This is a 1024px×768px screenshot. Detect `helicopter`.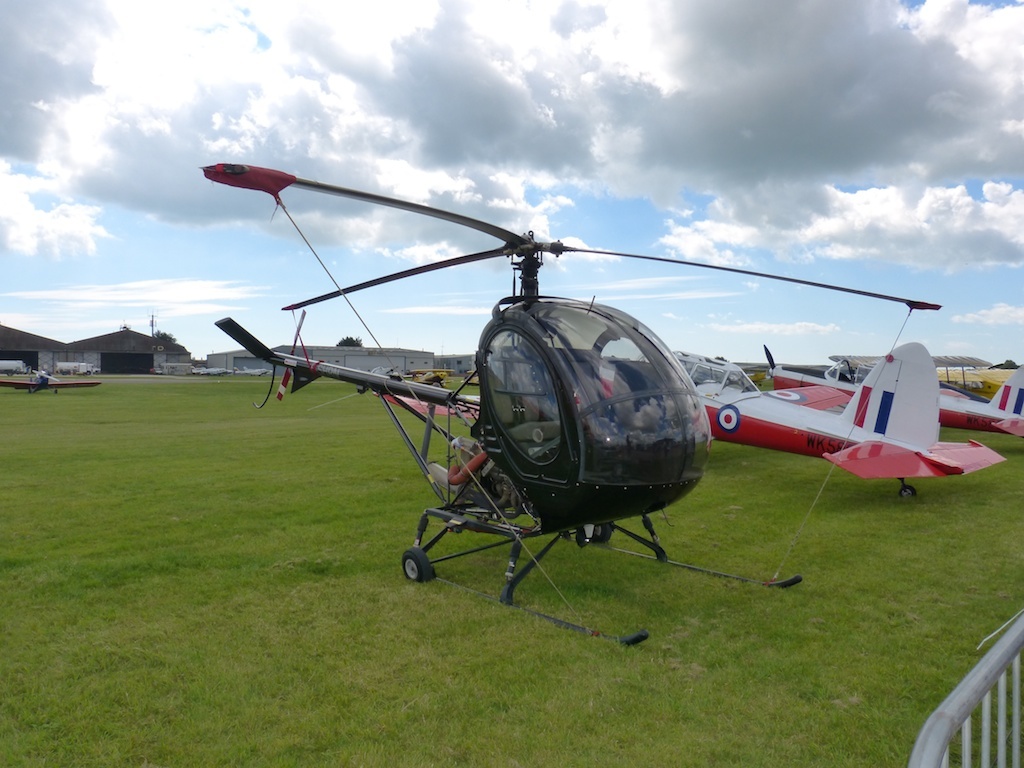
region(756, 344, 1023, 445).
